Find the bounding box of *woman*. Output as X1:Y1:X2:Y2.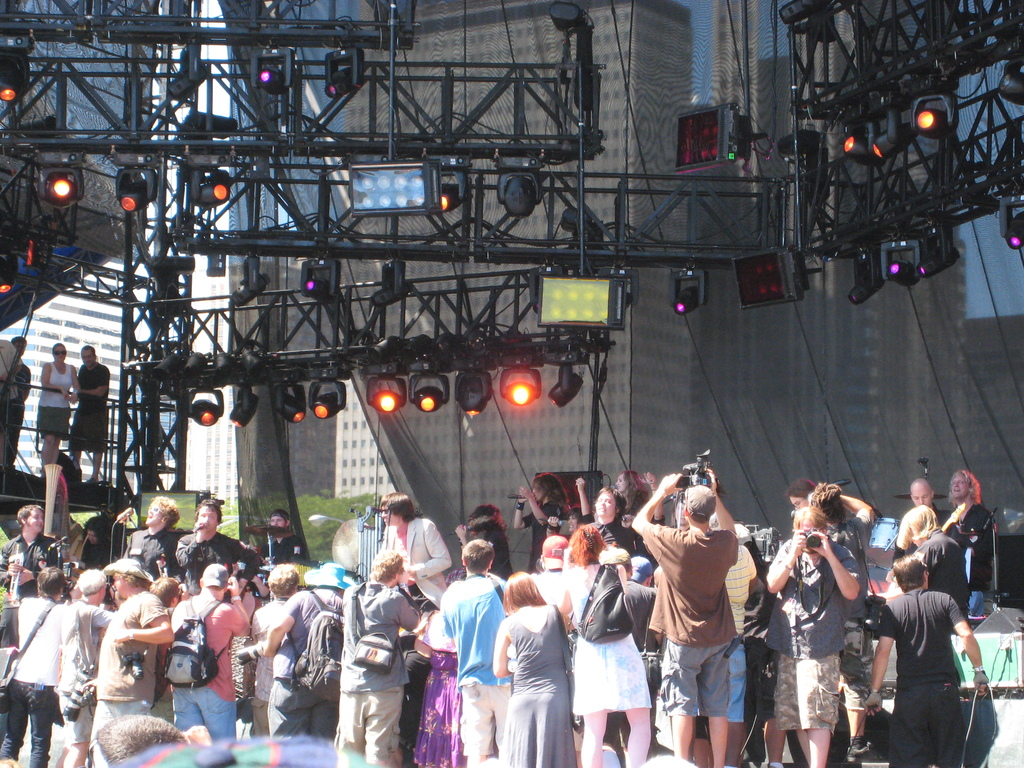
616:468:646:514.
